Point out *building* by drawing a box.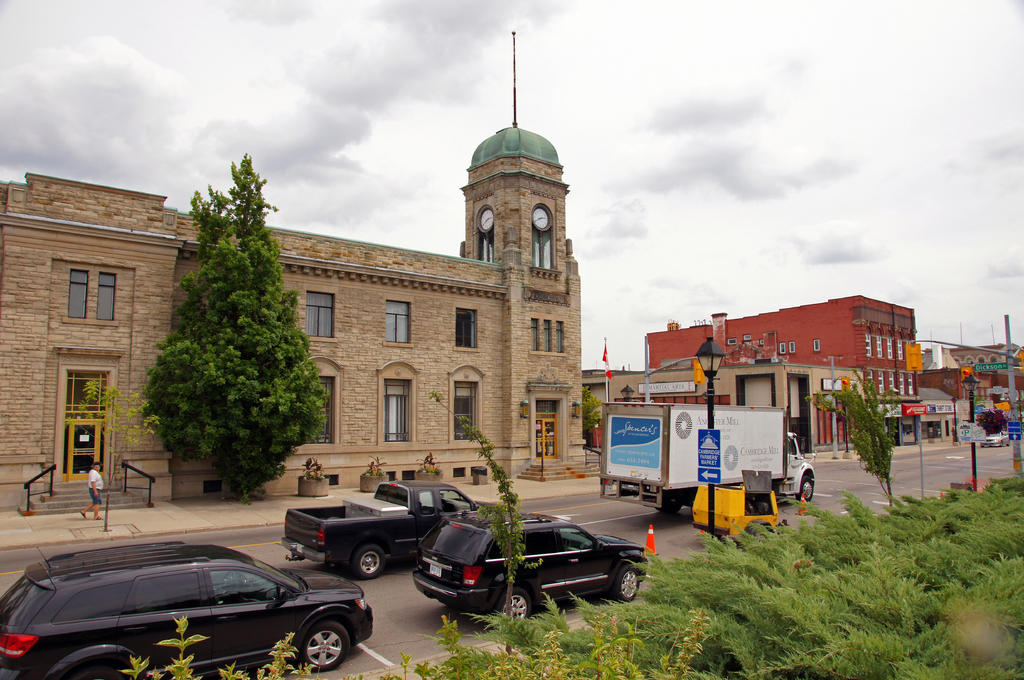
(649,292,929,453).
